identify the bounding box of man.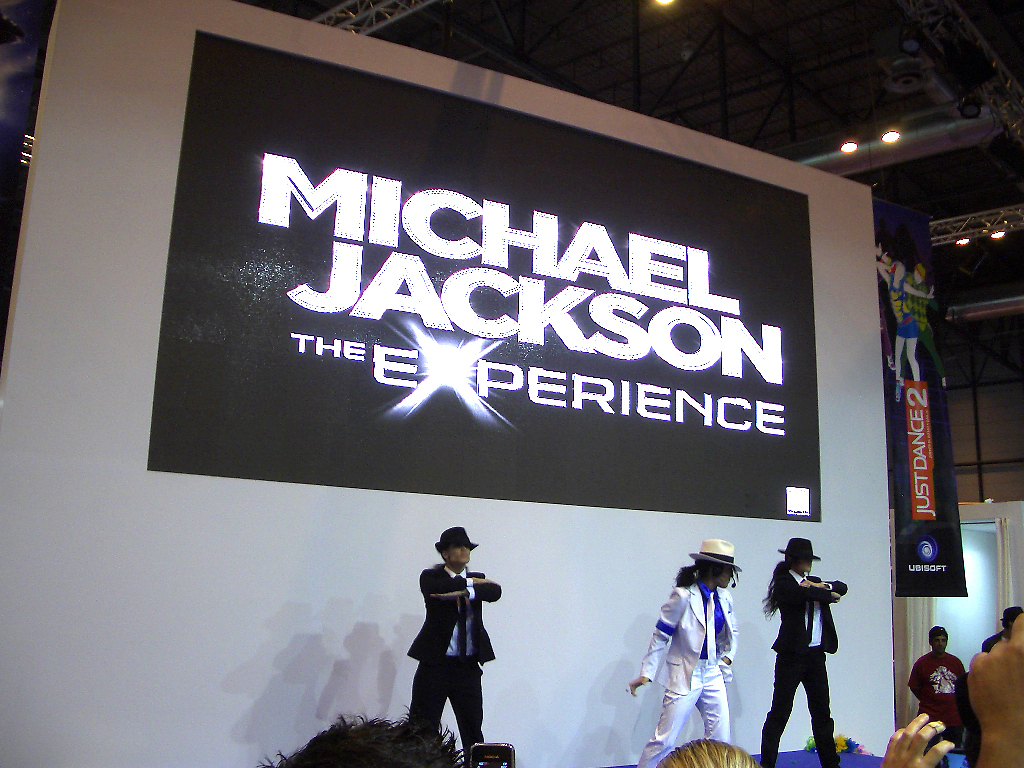
[left=961, top=616, right=1023, bottom=767].
